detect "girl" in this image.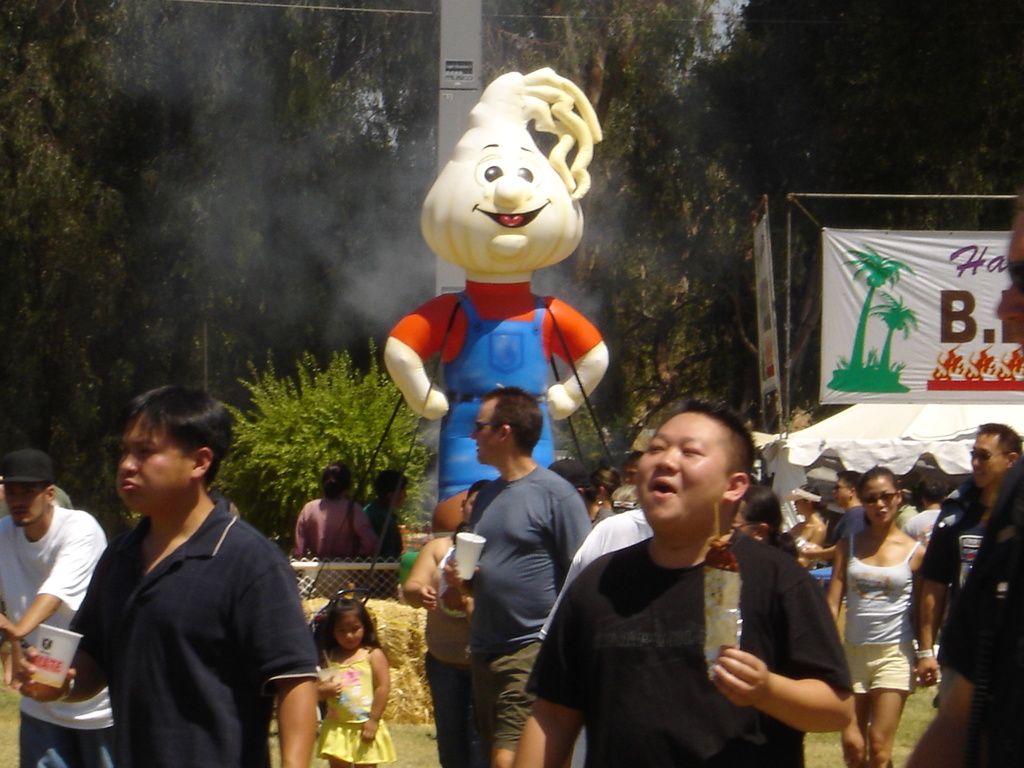
Detection: 781/483/826/569.
